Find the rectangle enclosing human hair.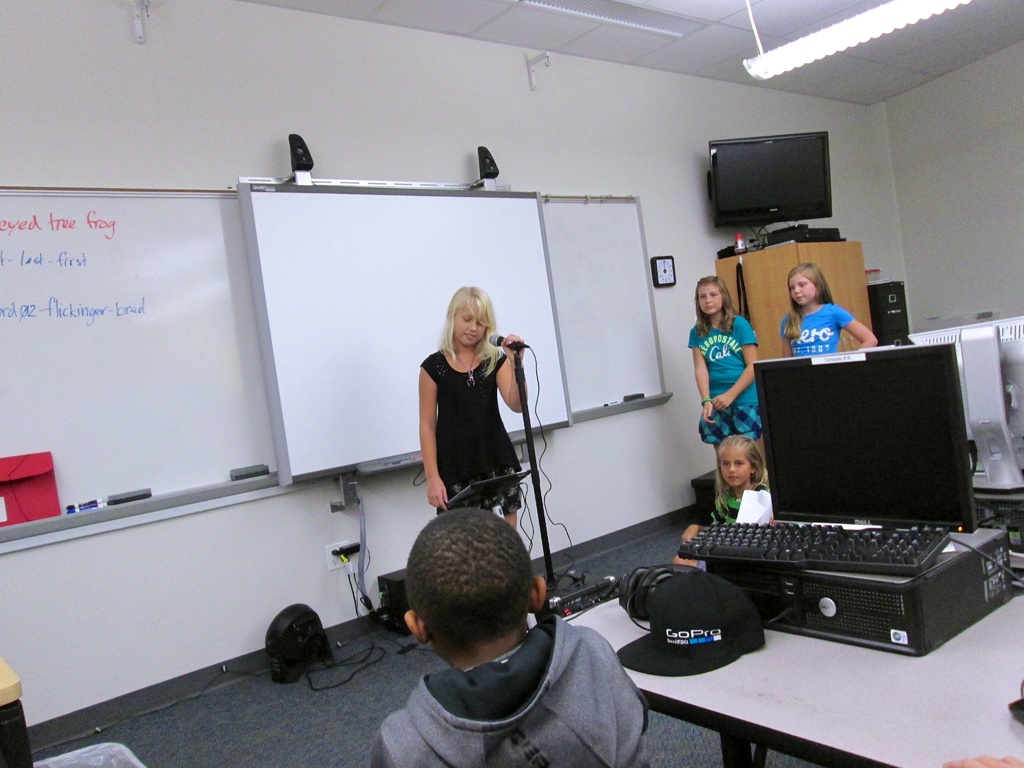
{"left": 695, "top": 275, "right": 743, "bottom": 339}.
